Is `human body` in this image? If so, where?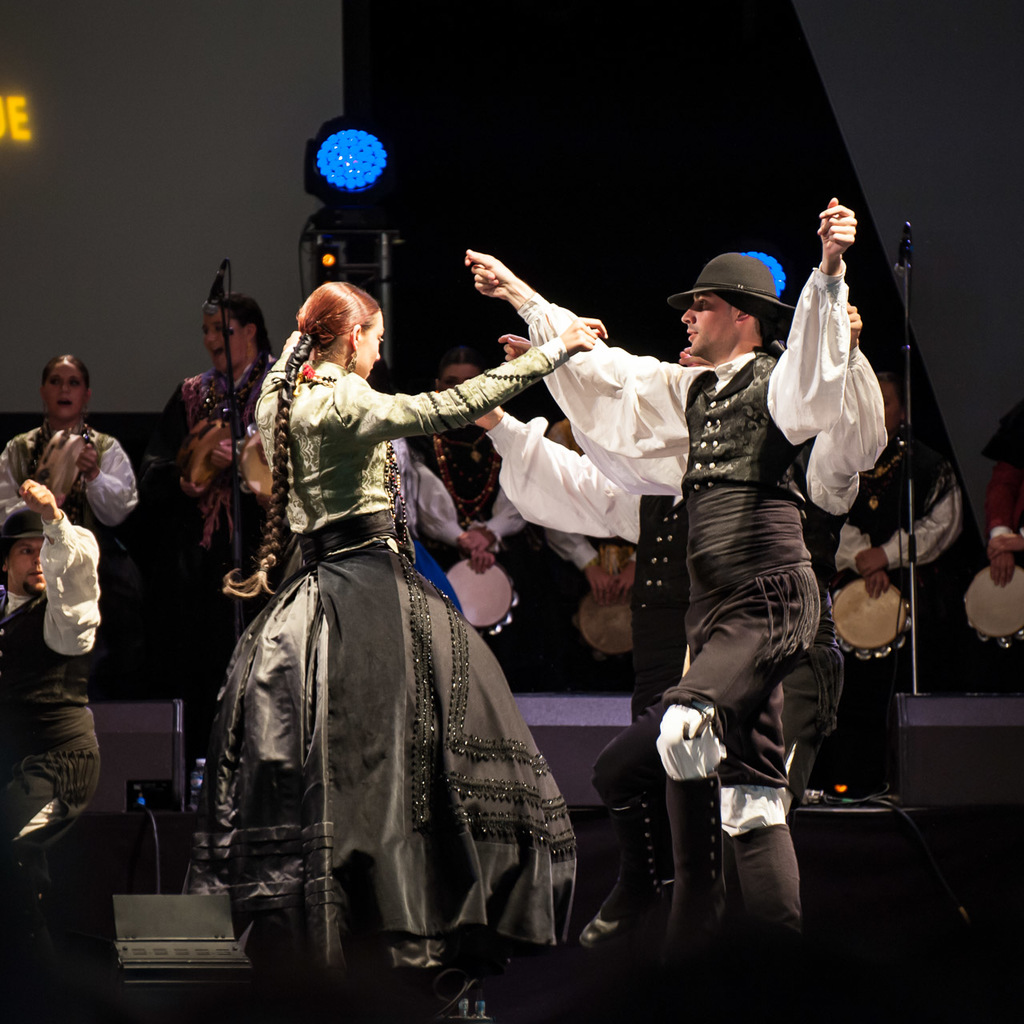
Yes, at 474 235 883 1004.
